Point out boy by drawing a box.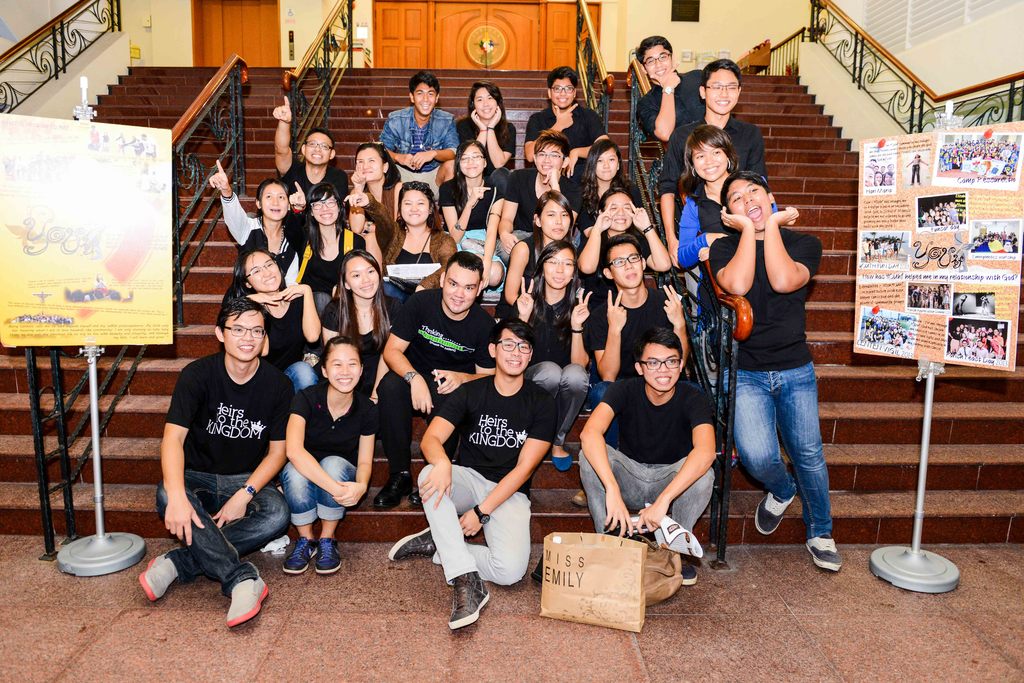
{"x1": 387, "y1": 319, "x2": 558, "y2": 632}.
